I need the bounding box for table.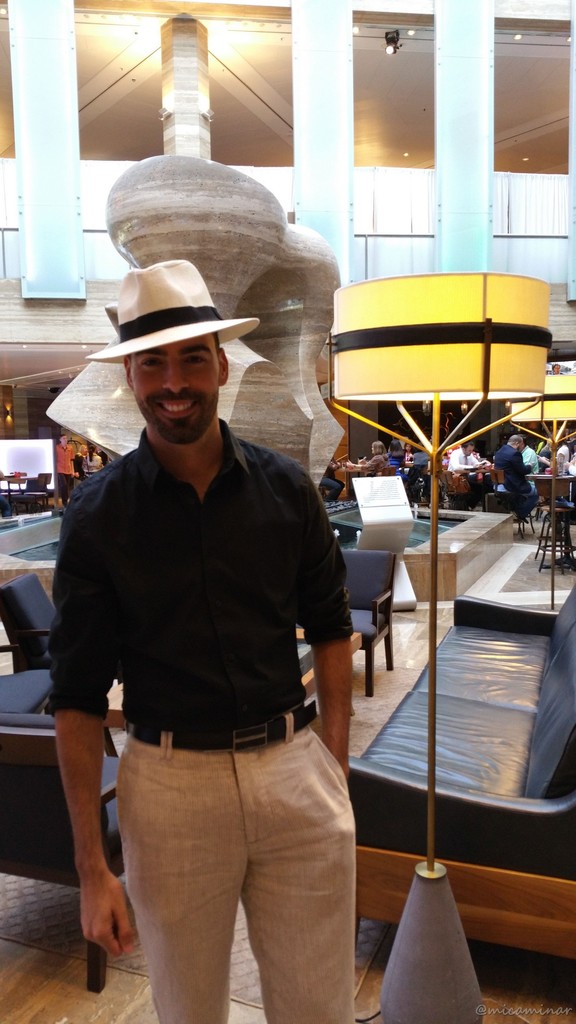
Here it is: l=0, t=468, r=28, b=504.
